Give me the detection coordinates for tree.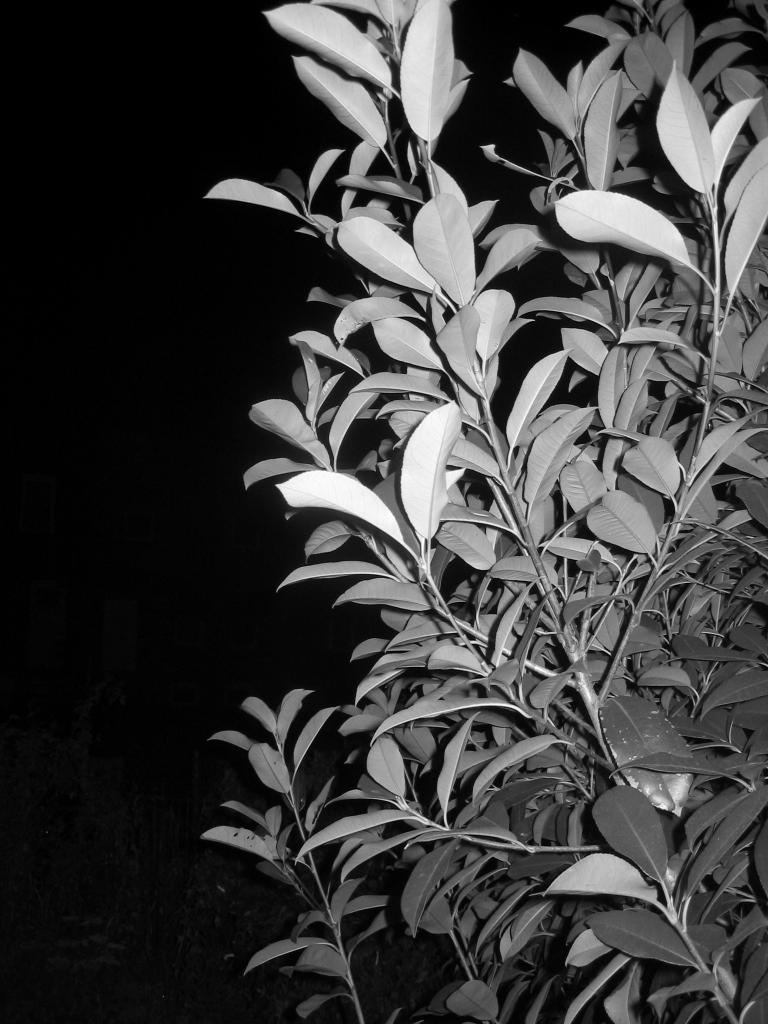
rect(201, 0, 767, 1023).
